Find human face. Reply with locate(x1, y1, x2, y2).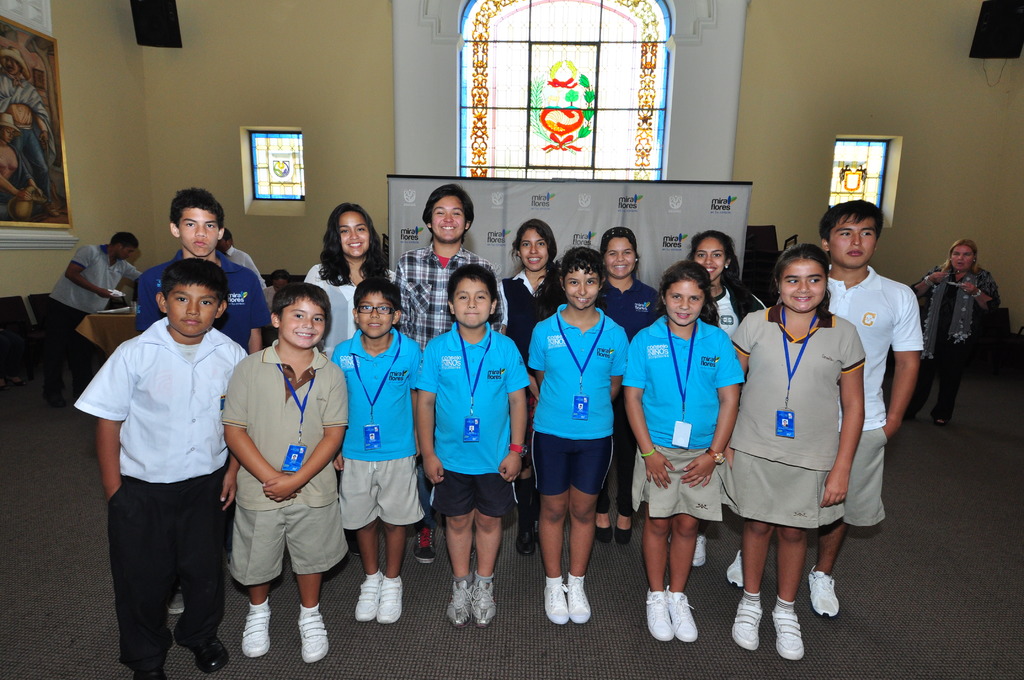
locate(948, 249, 976, 271).
